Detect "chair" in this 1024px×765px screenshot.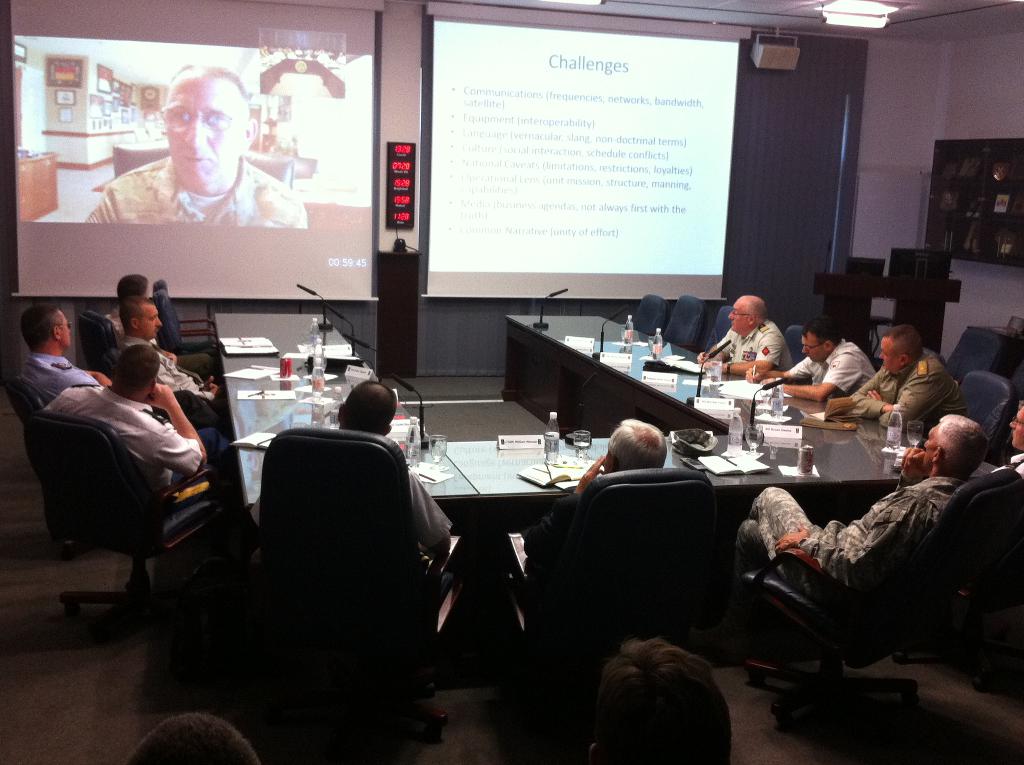
Detection: [x1=743, y1=465, x2=1023, y2=723].
